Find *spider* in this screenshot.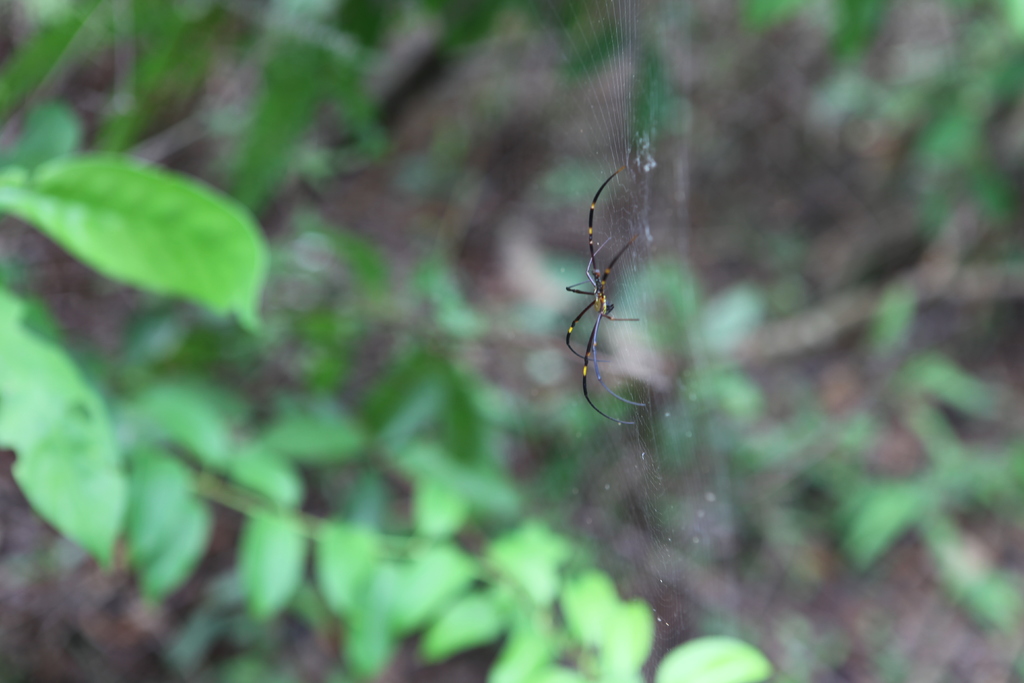
The bounding box for *spider* is (x1=559, y1=168, x2=644, y2=432).
